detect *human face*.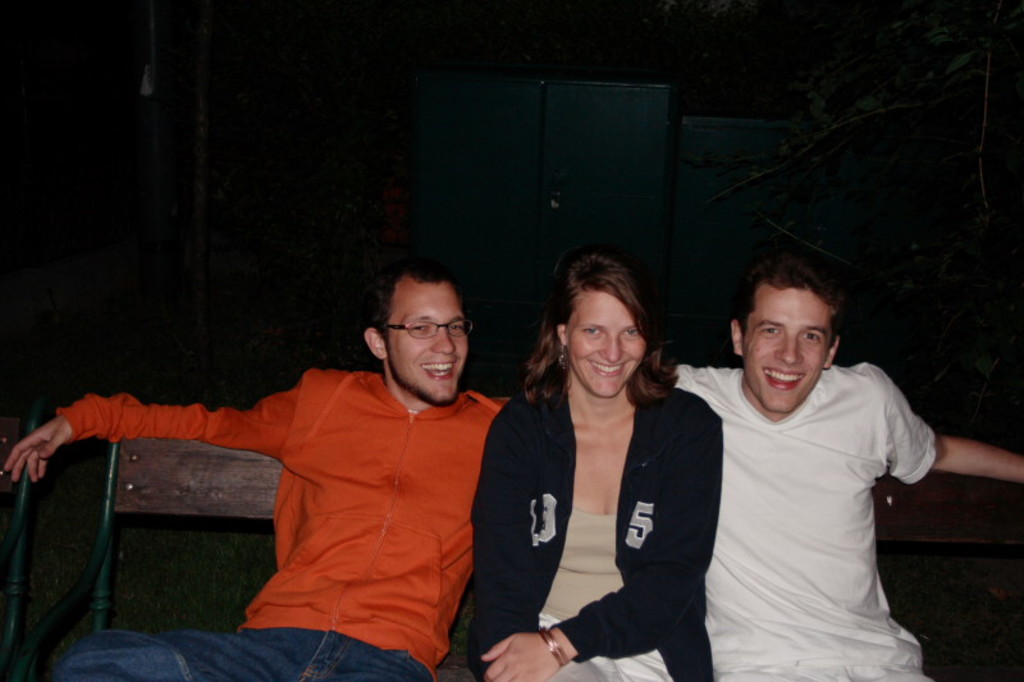
Detected at detection(392, 296, 468, 397).
